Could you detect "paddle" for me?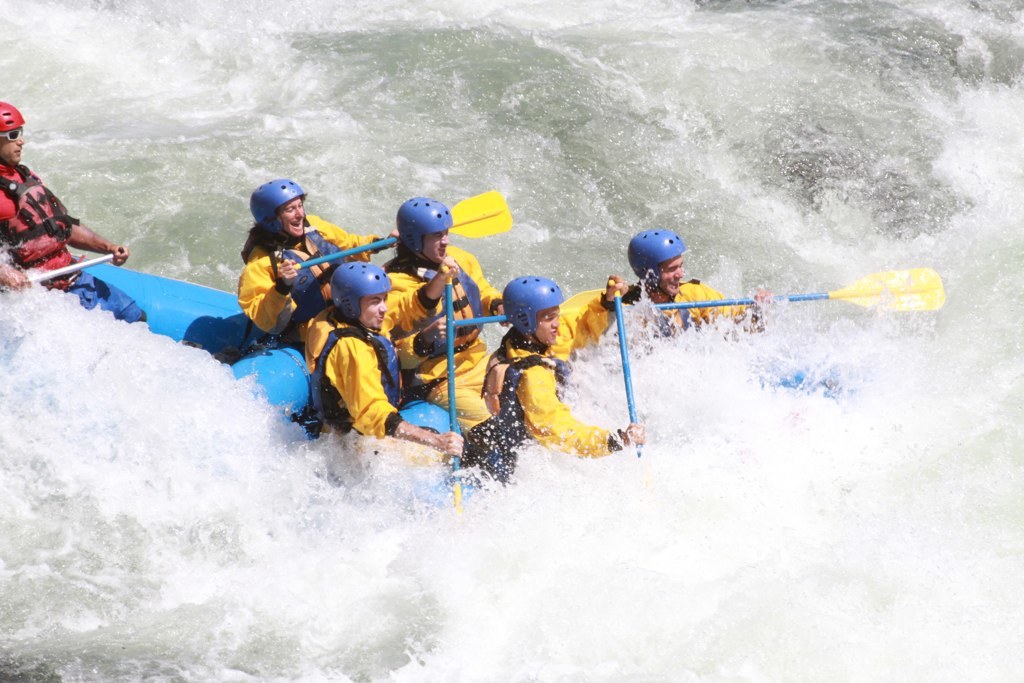
Detection result: region(450, 264, 947, 331).
